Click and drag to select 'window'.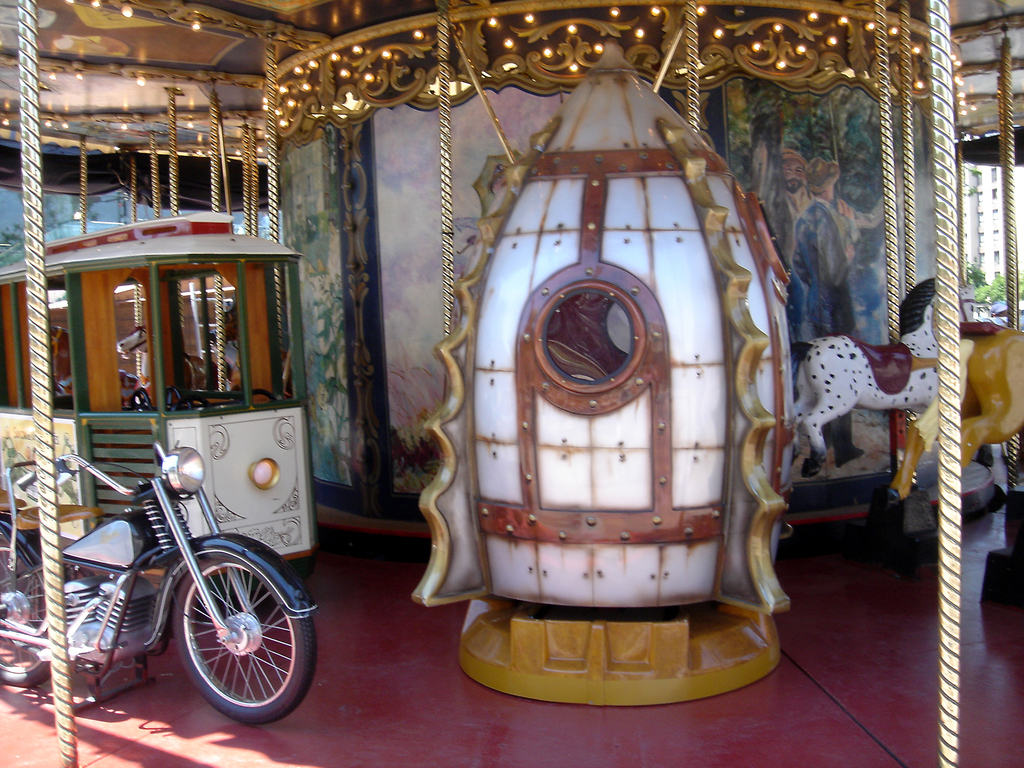
Selection: [994,249,1002,268].
